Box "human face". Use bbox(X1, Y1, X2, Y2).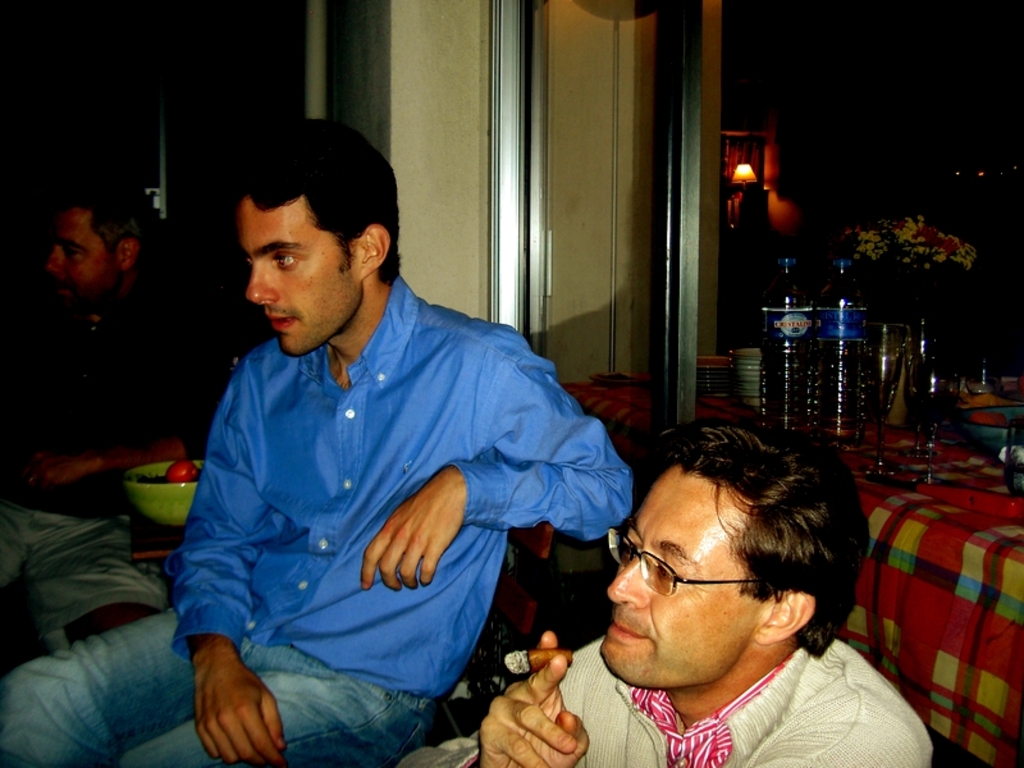
bbox(46, 209, 123, 312).
